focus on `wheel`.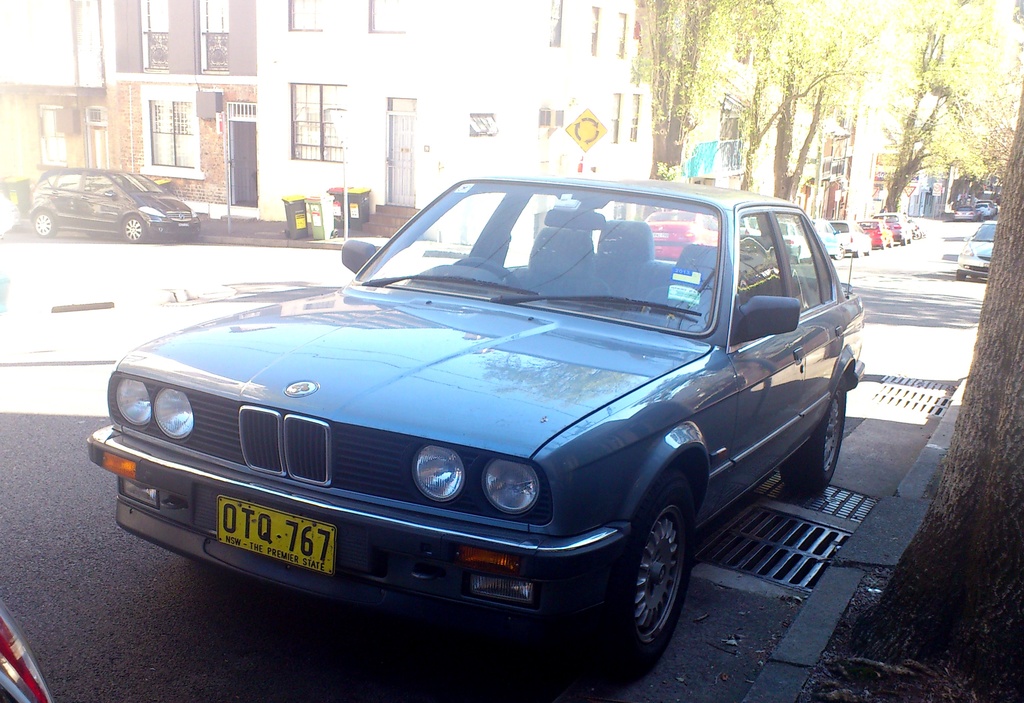
Focused at 779:375:850:497.
